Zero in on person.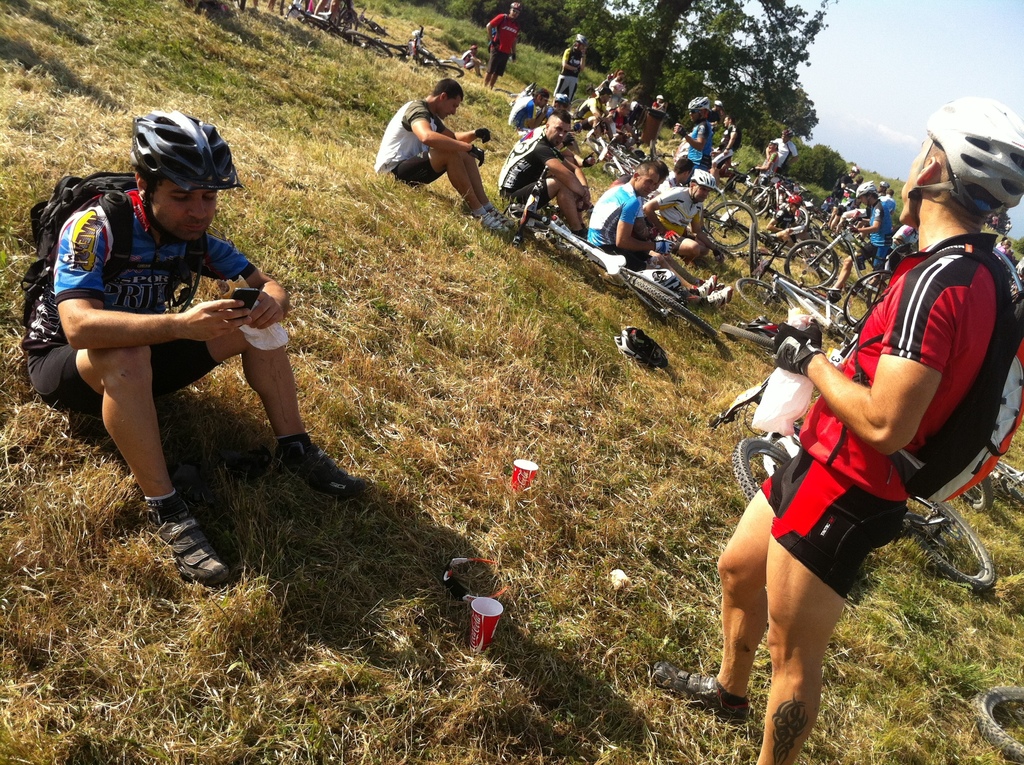
Zeroed in: l=719, t=106, r=740, b=176.
